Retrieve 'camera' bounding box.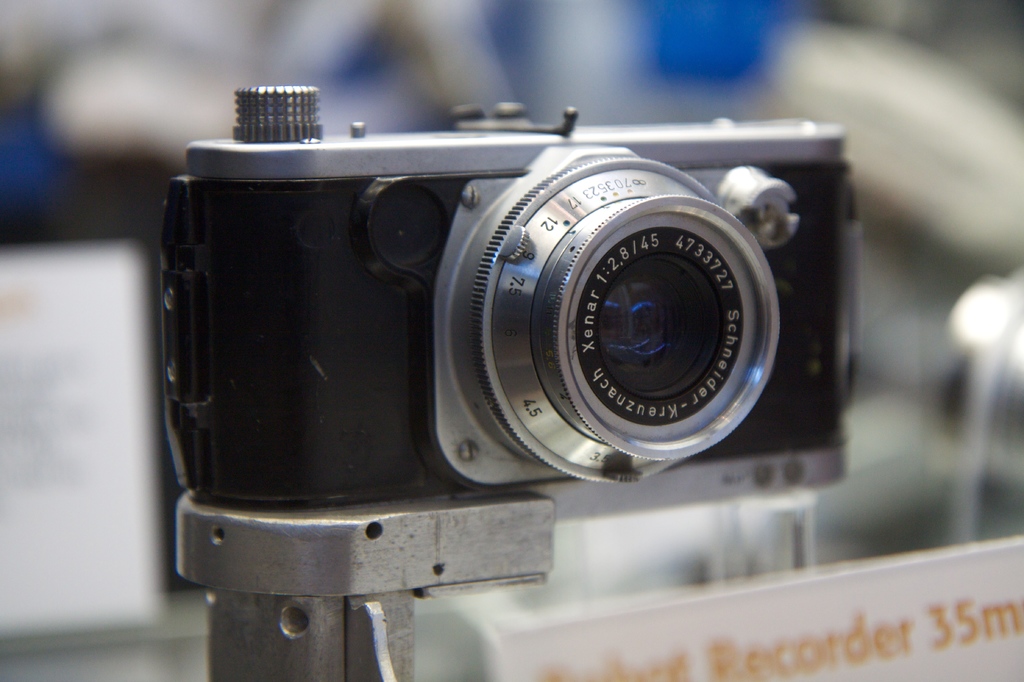
Bounding box: locate(161, 79, 852, 503).
